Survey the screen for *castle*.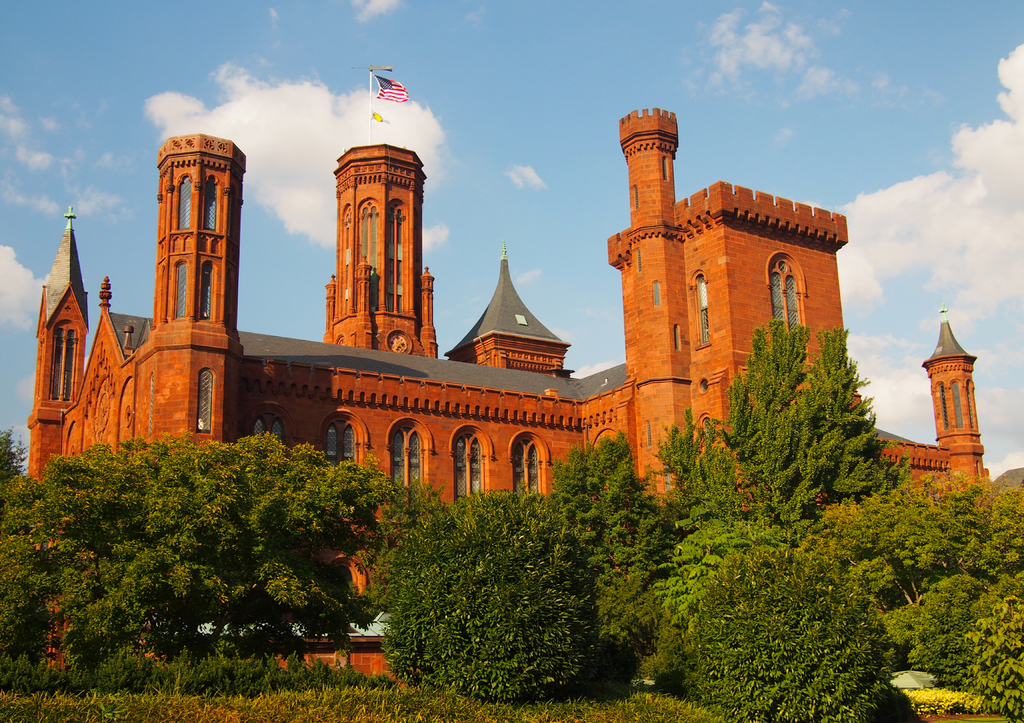
Survey found: select_region(28, 108, 984, 686).
